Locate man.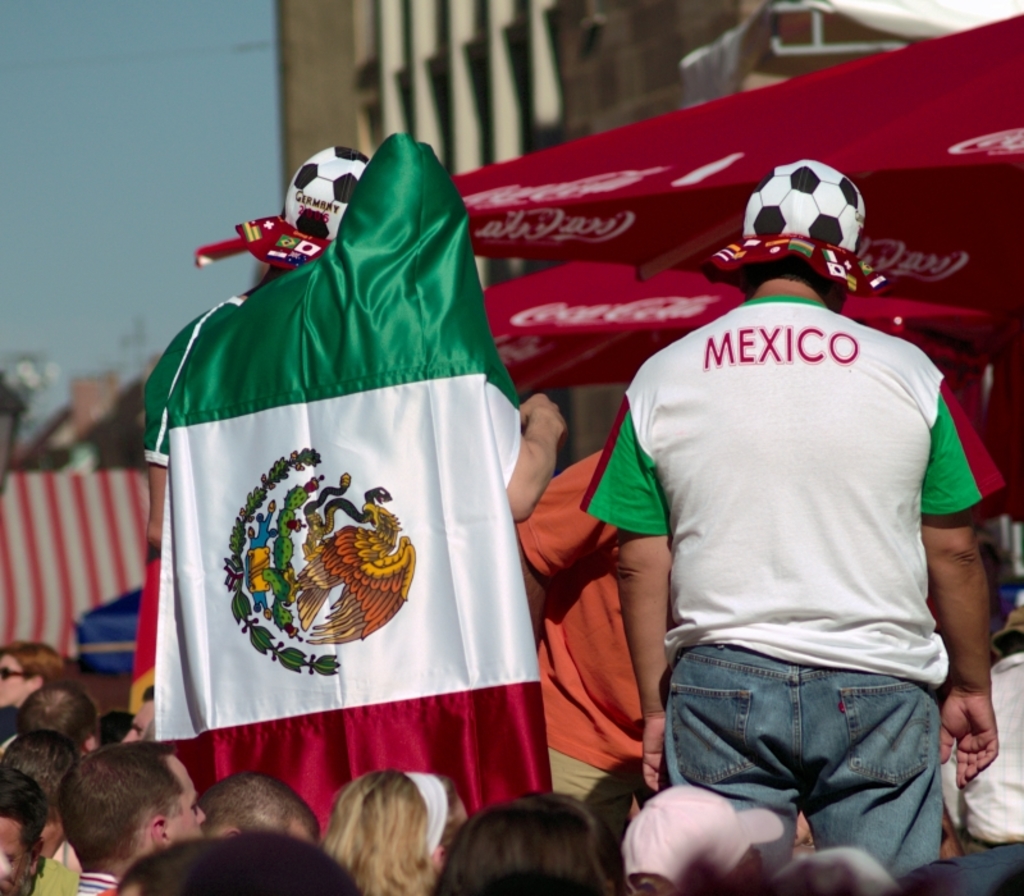
Bounding box: [200,767,317,847].
